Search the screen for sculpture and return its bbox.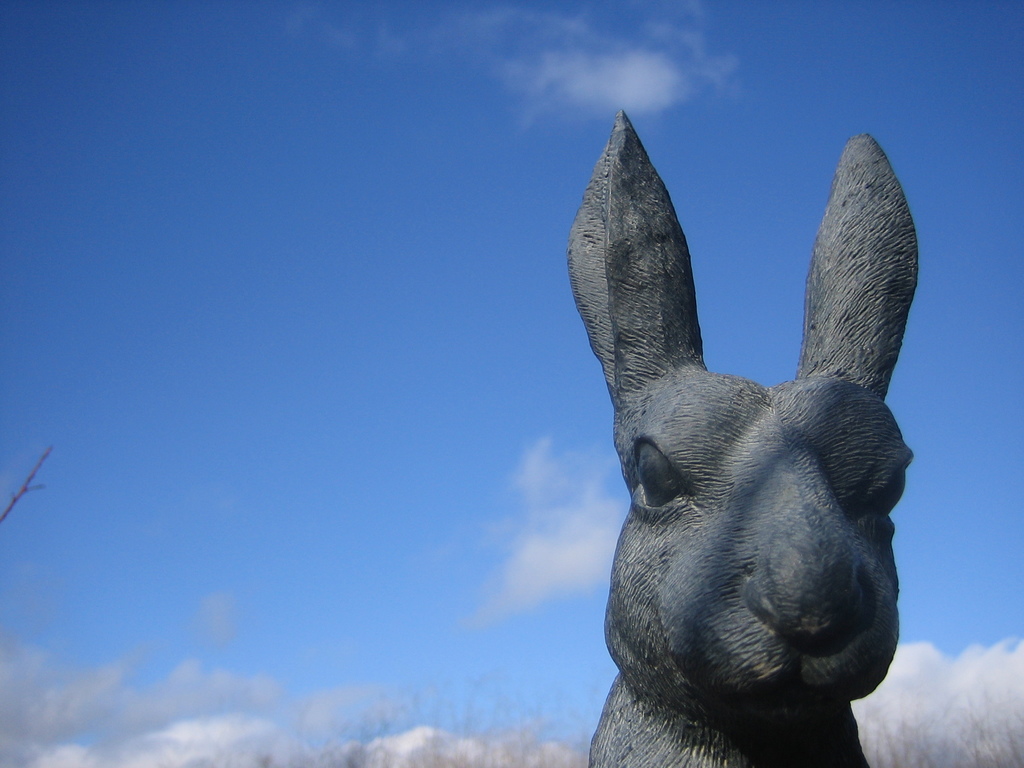
Found: 543:102:938:767.
